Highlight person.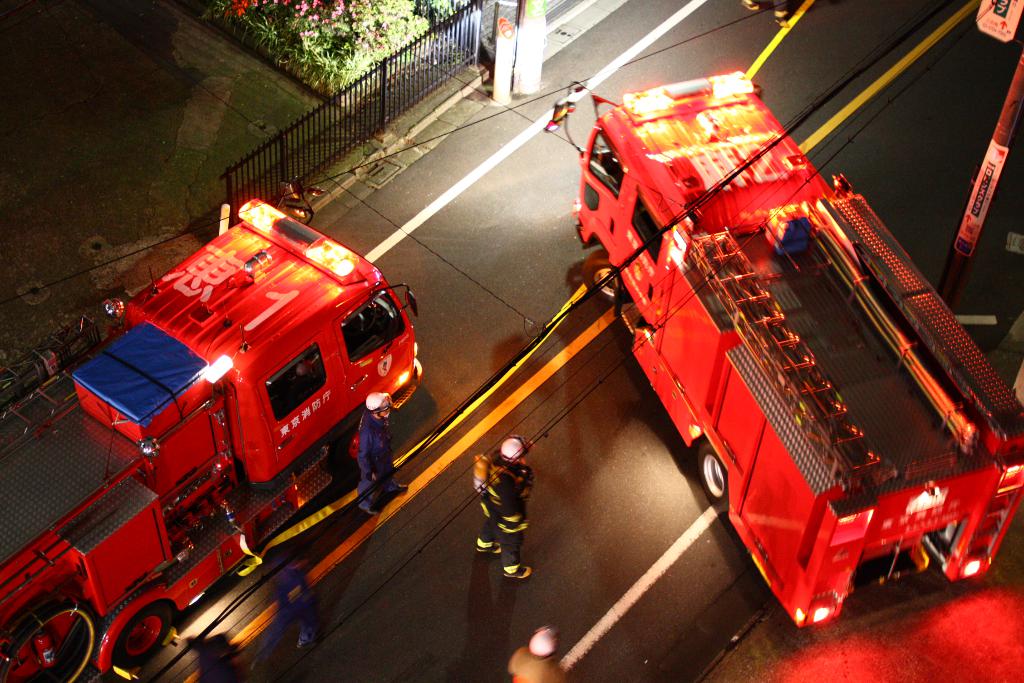
Highlighted region: bbox(351, 388, 417, 518).
